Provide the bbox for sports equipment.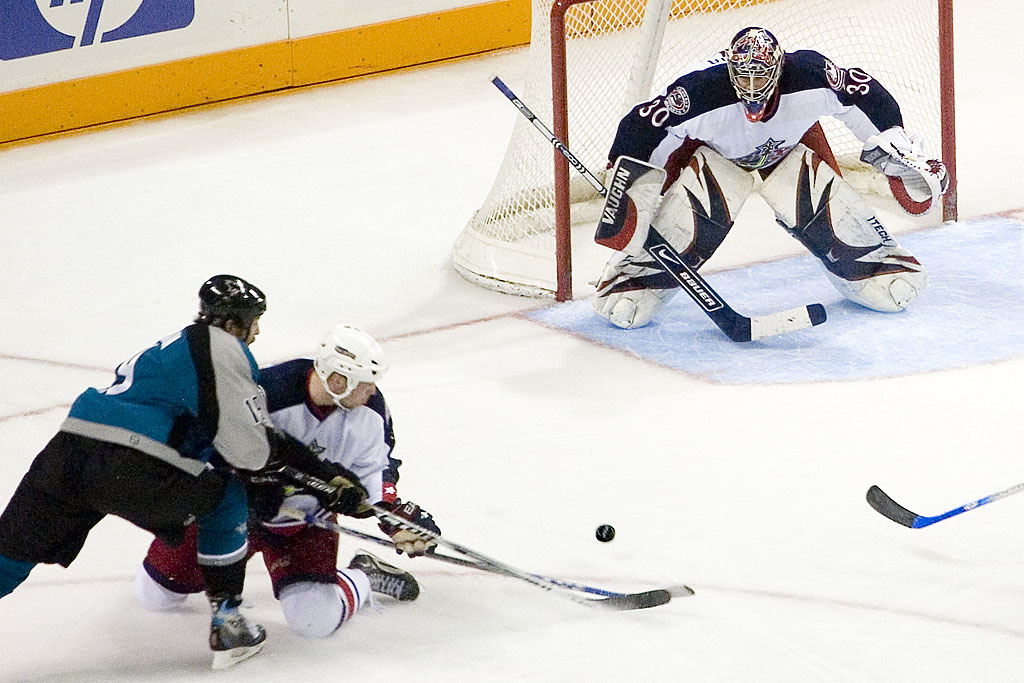
locate(718, 18, 797, 126).
